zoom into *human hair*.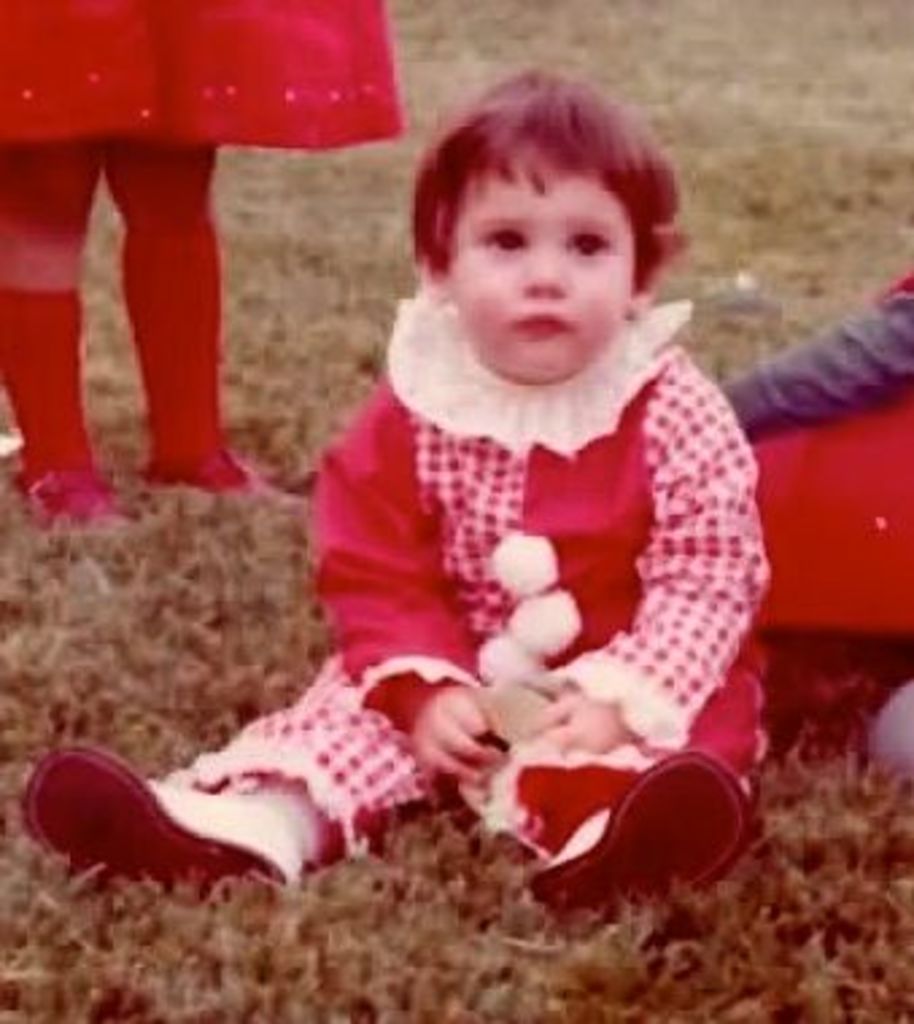
Zoom target: l=410, t=67, r=696, b=296.
